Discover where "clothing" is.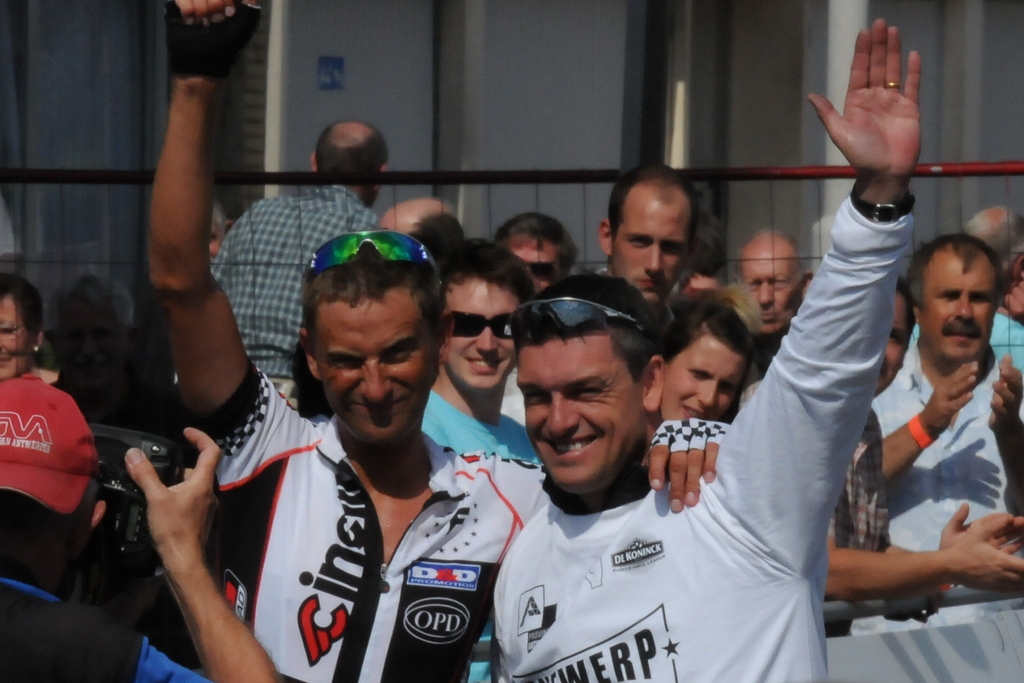
Discovered at (862,324,1012,583).
